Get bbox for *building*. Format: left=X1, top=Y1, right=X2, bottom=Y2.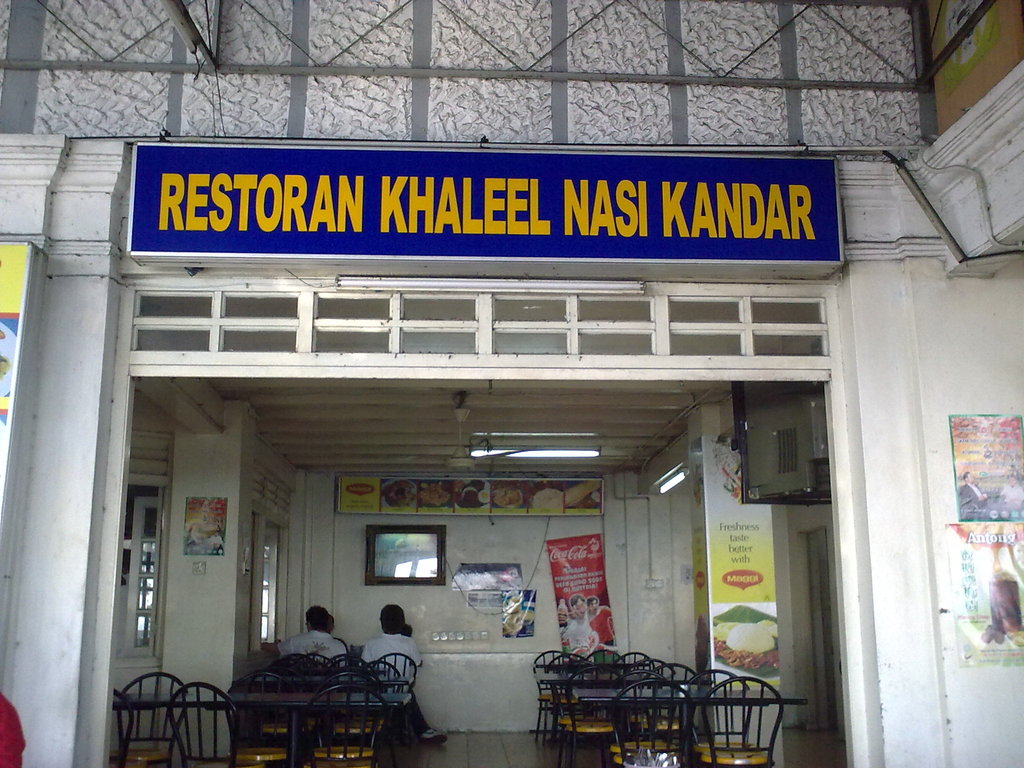
left=0, top=0, right=1023, bottom=767.
